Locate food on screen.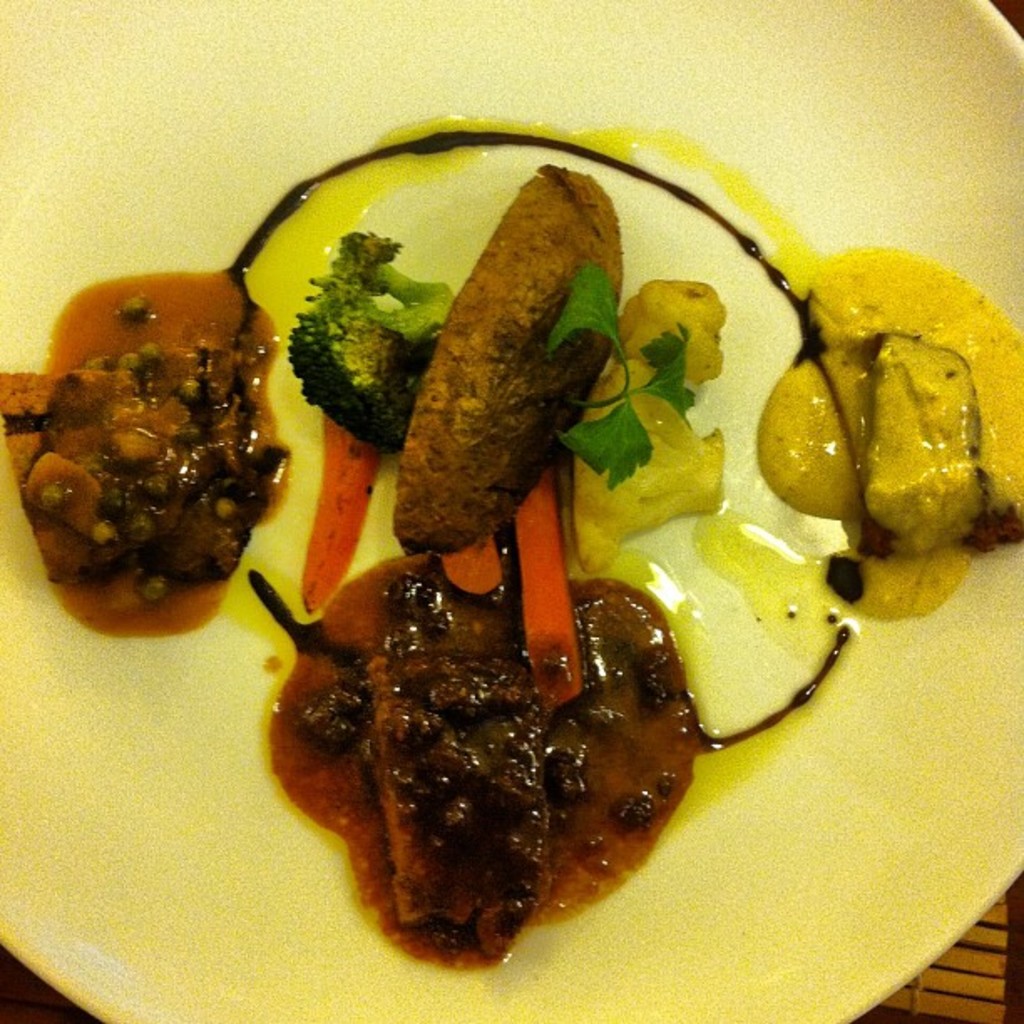
On screen at 294, 487, 761, 999.
